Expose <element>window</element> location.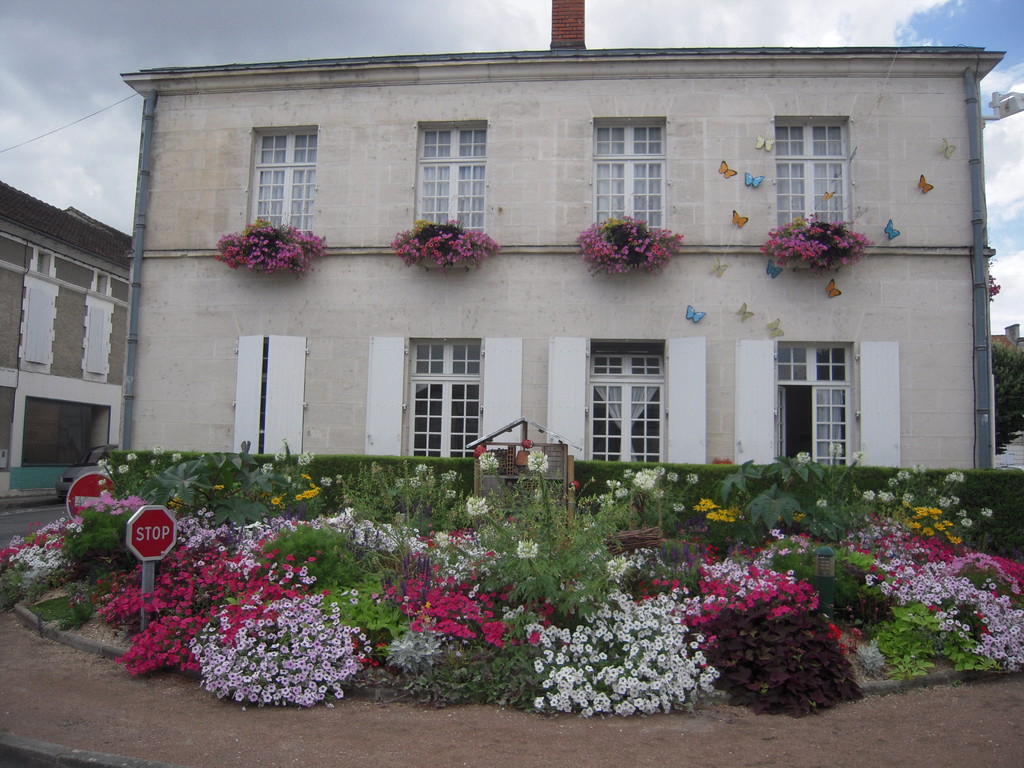
Exposed at <box>778,341,857,465</box>.
